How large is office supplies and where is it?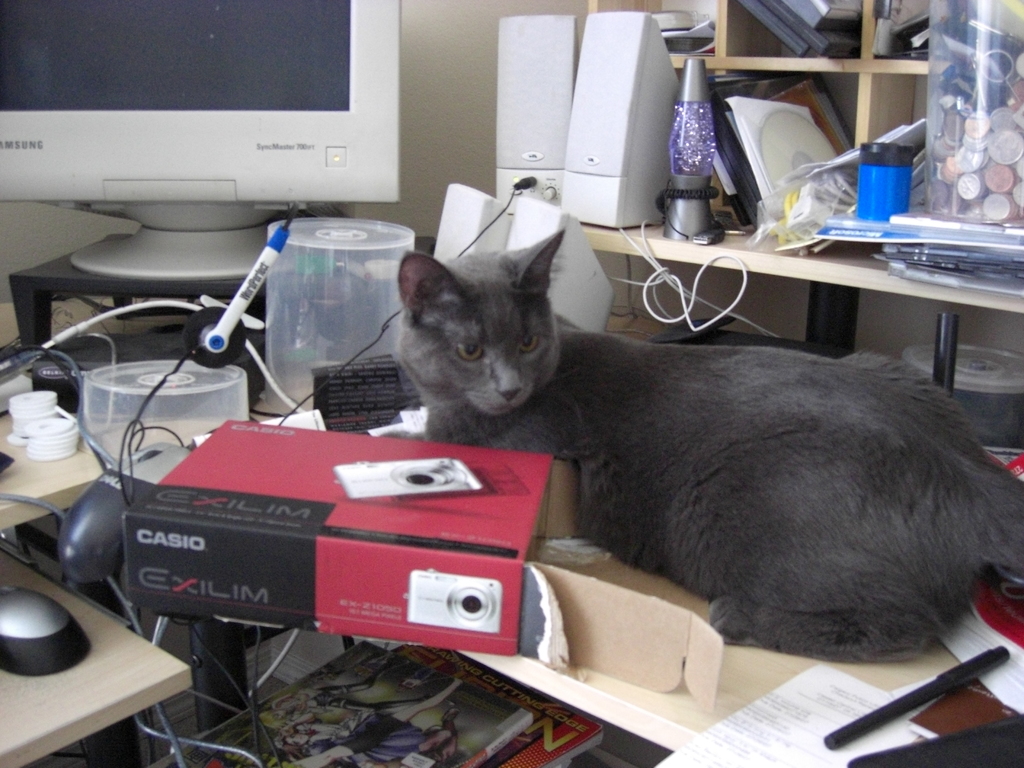
Bounding box: l=820, t=203, r=1020, b=255.
